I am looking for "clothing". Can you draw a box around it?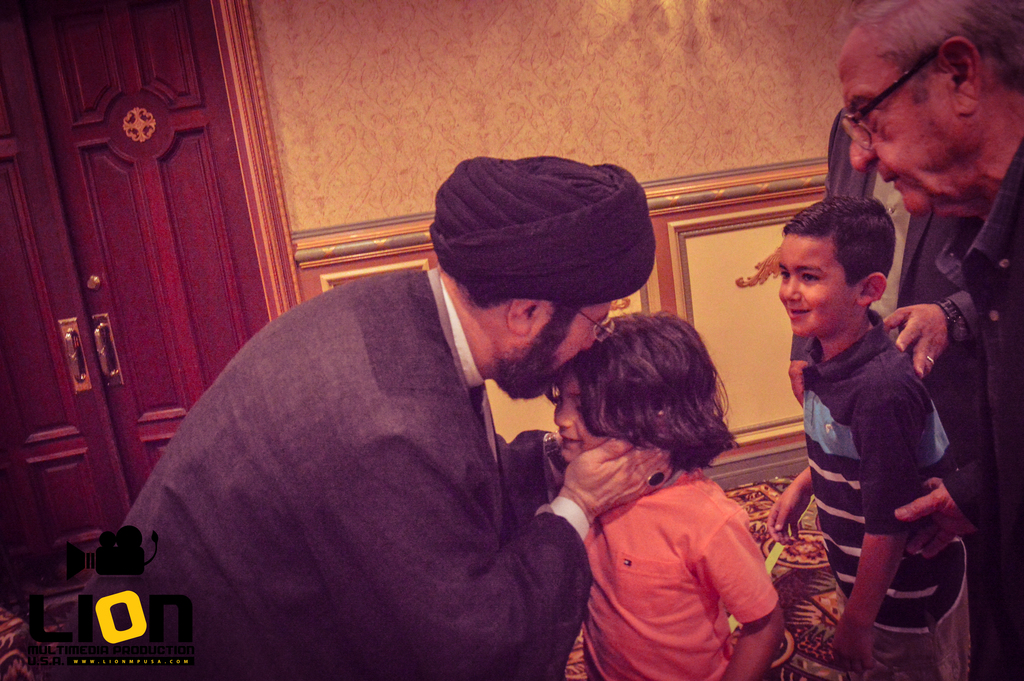
Sure, the bounding box is region(943, 143, 1023, 679).
